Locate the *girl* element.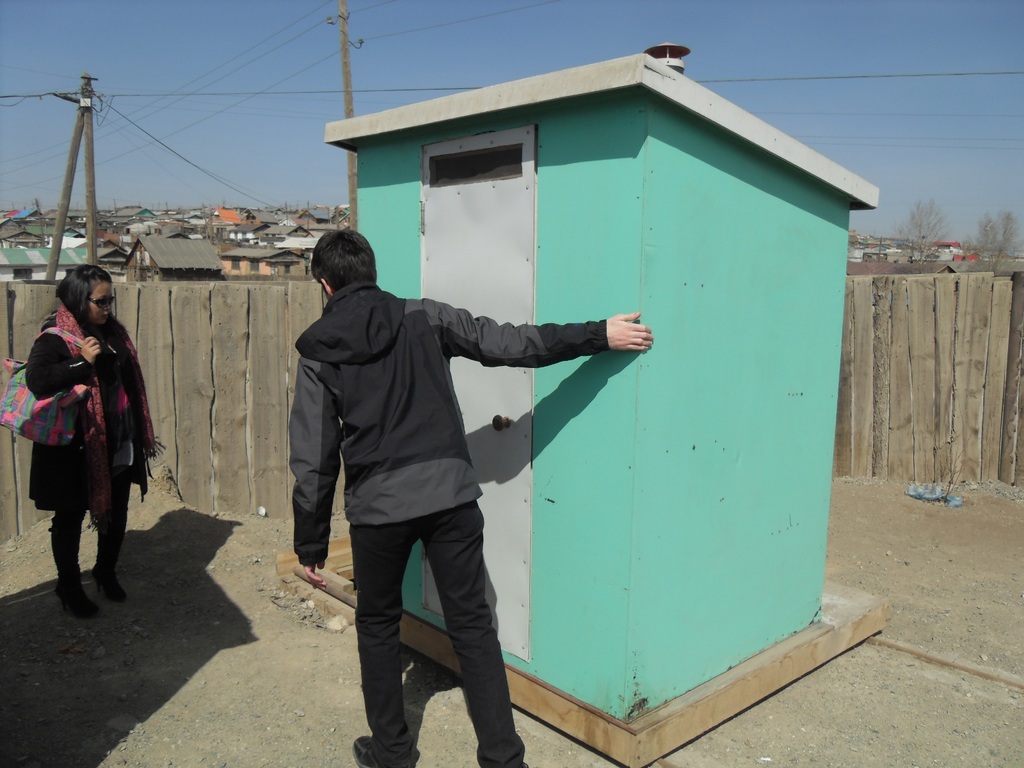
Element bbox: 24,260,163,610.
